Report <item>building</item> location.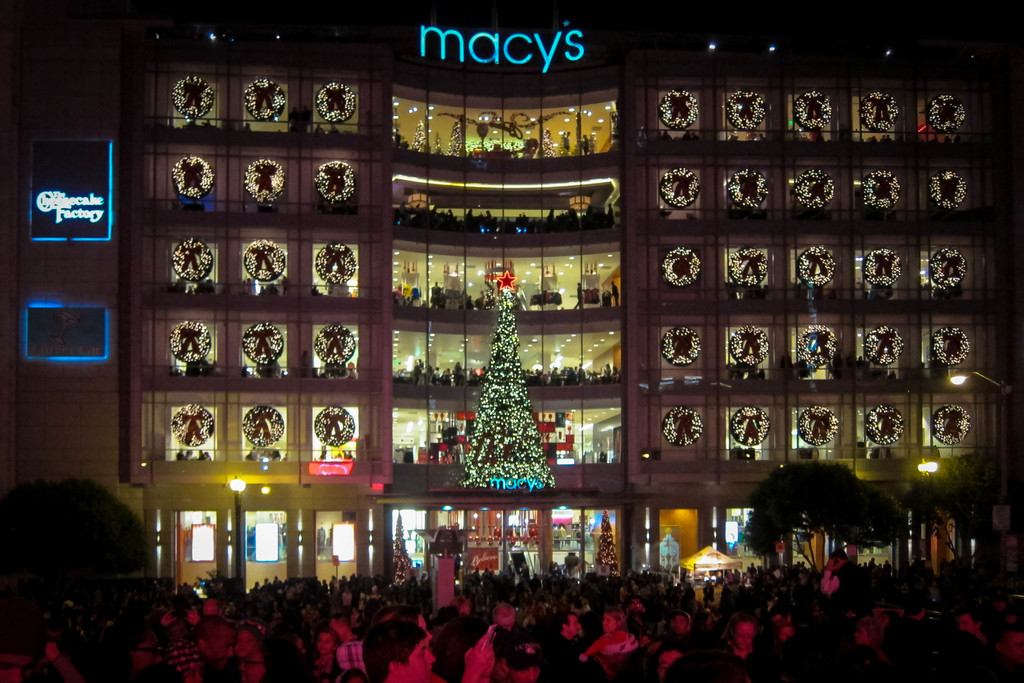
Report: select_region(120, 0, 1023, 587).
